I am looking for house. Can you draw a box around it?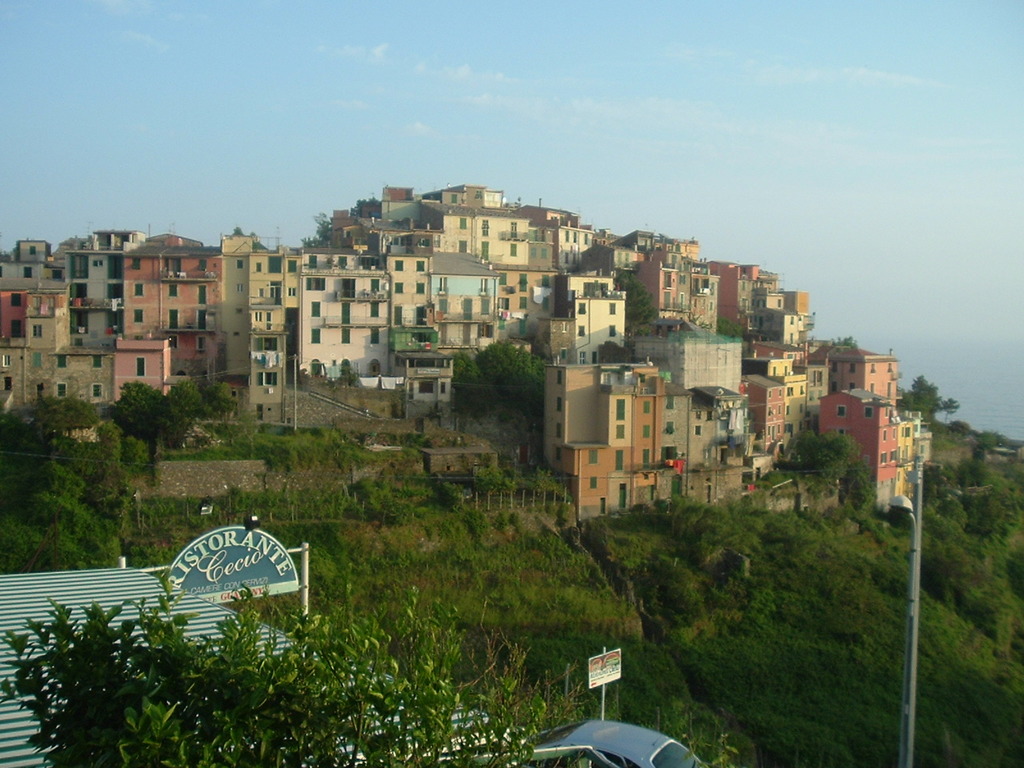
Sure, the bounding box is (left=818, top=384, right=898, bottom=482).
